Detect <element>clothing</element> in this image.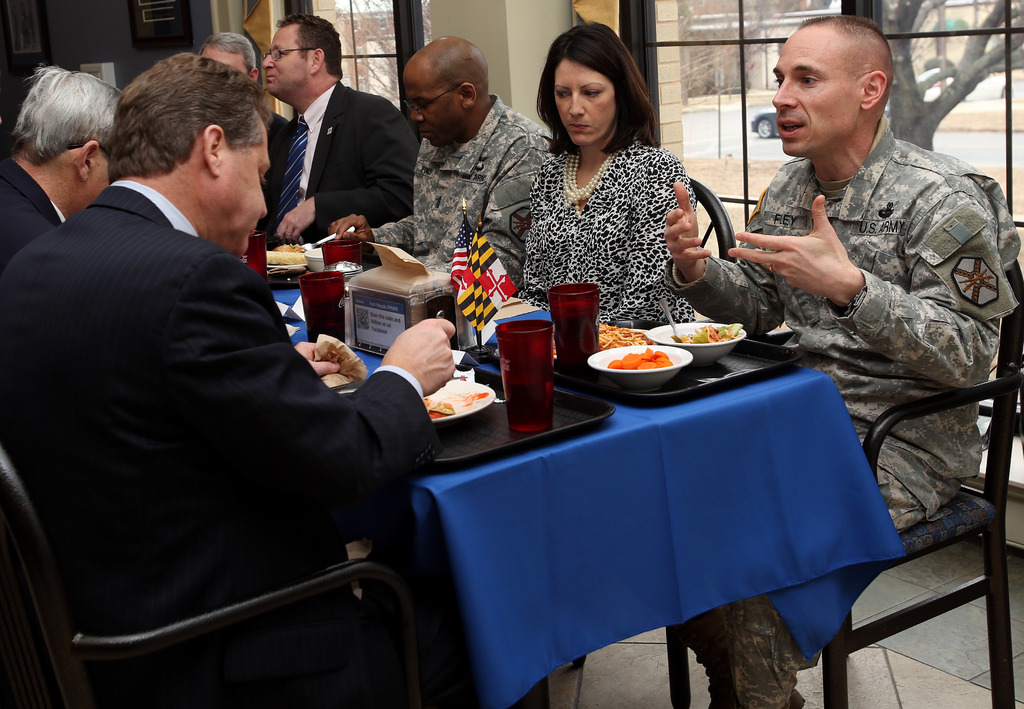
Detection: locate(10, 136, 419, 693).
